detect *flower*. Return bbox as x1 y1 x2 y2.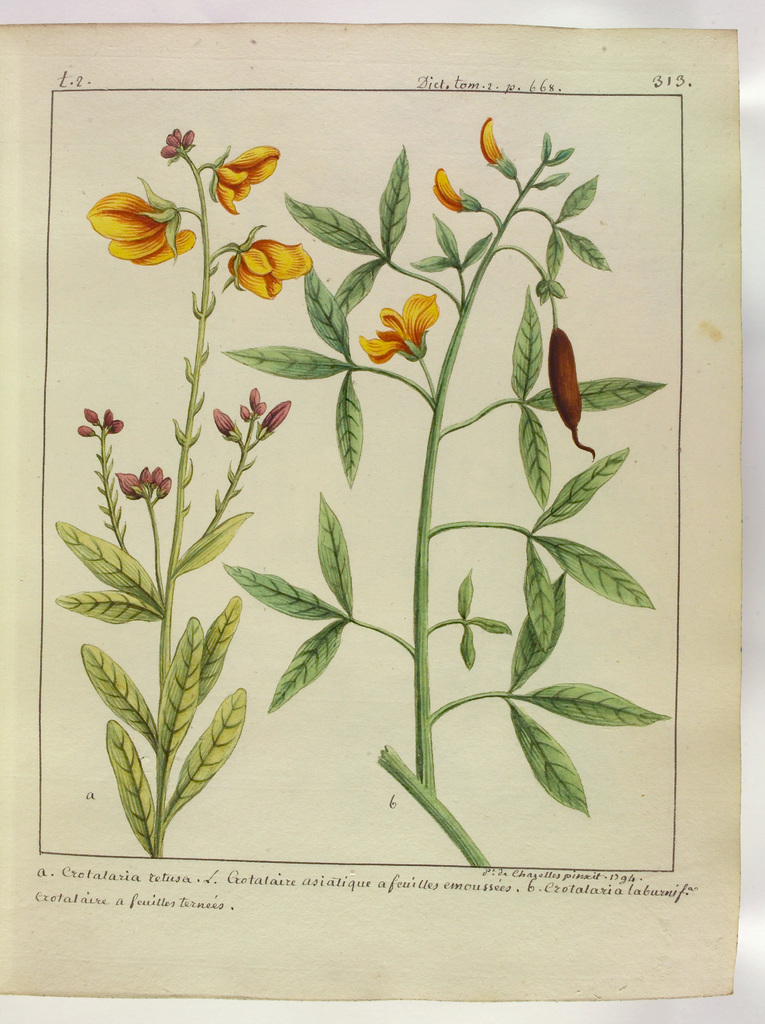
81 163 191 252.
